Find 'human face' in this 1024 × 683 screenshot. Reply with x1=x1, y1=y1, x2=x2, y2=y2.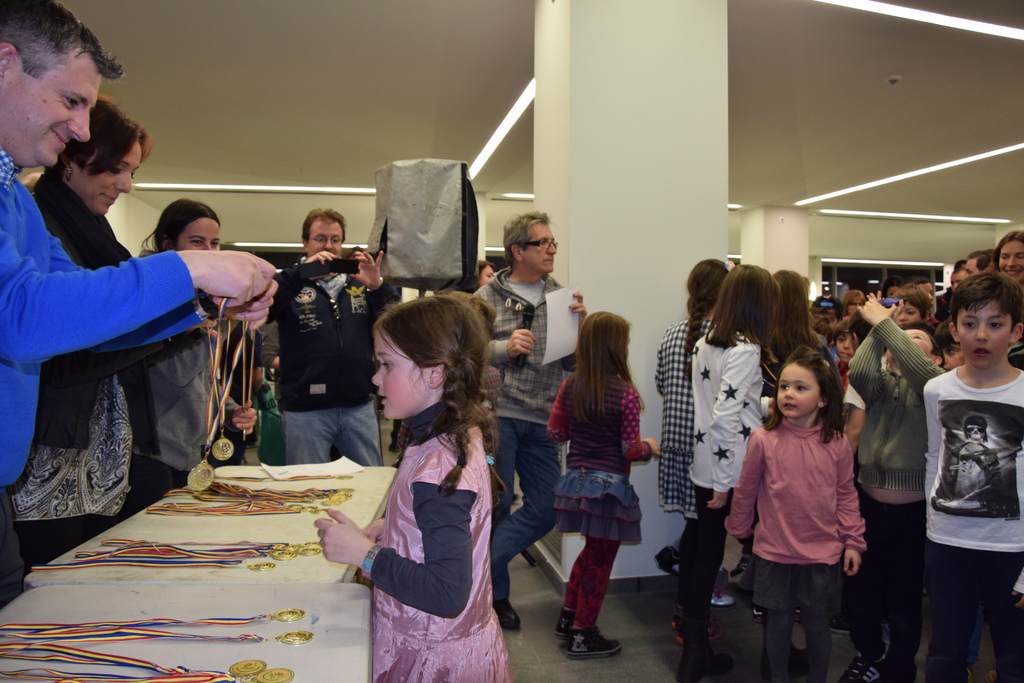
x1=80, y1=136, x2=141, y2=212.
